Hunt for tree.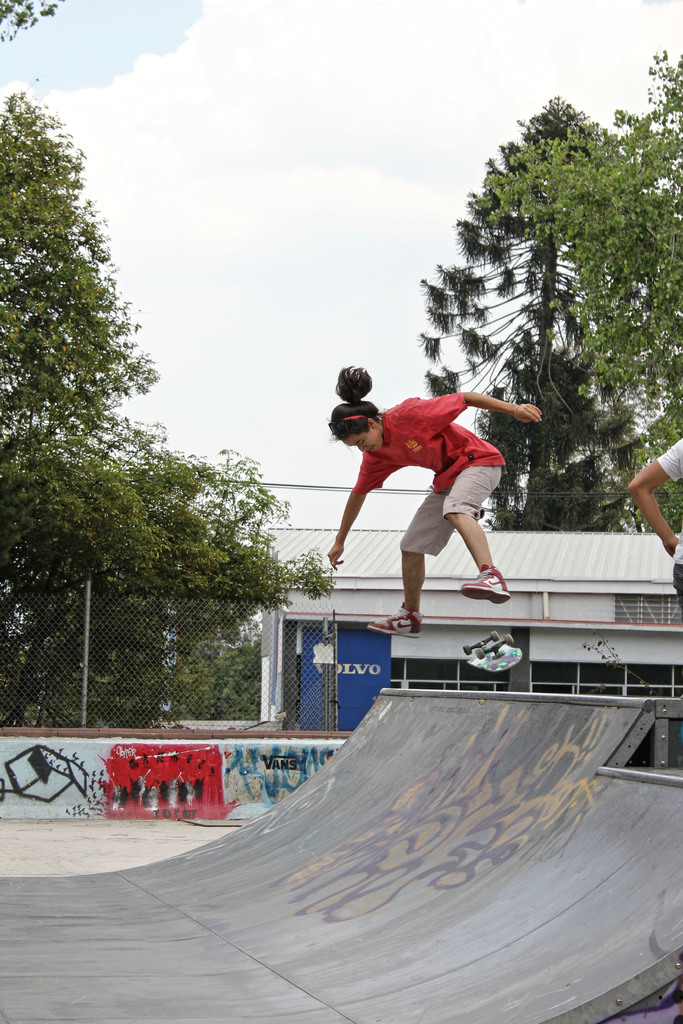
Hunted down at bbox=[490, 47, 682, 533].
